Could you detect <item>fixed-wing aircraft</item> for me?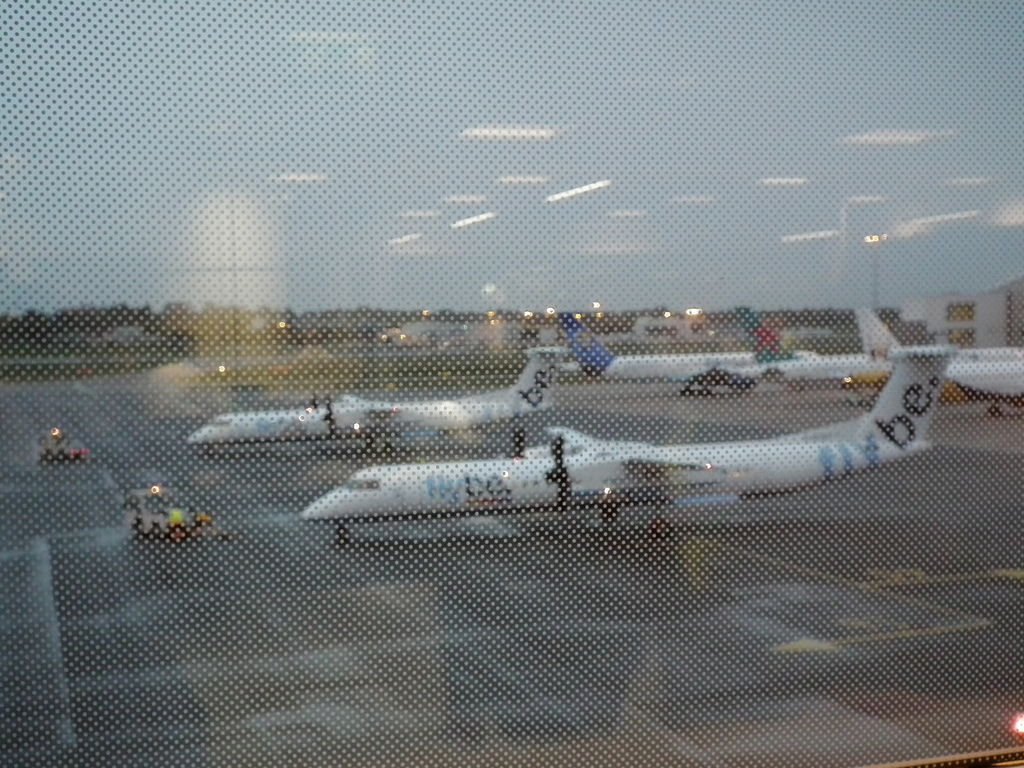
Detection result: [x1=303, y1=341, x2=941, y2=546].
